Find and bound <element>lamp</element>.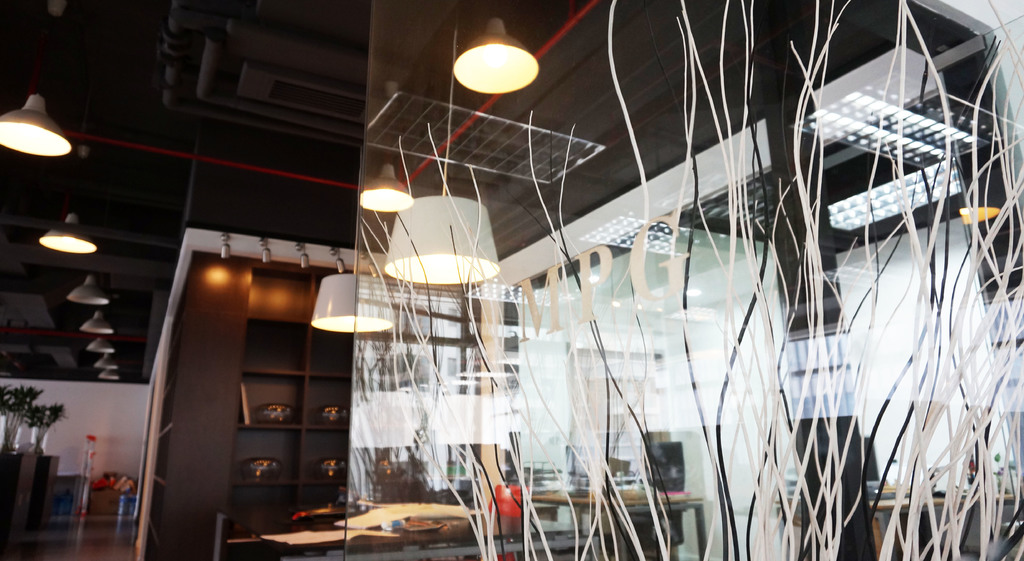
Bound: bbox=[92, 357, 120, 371].
